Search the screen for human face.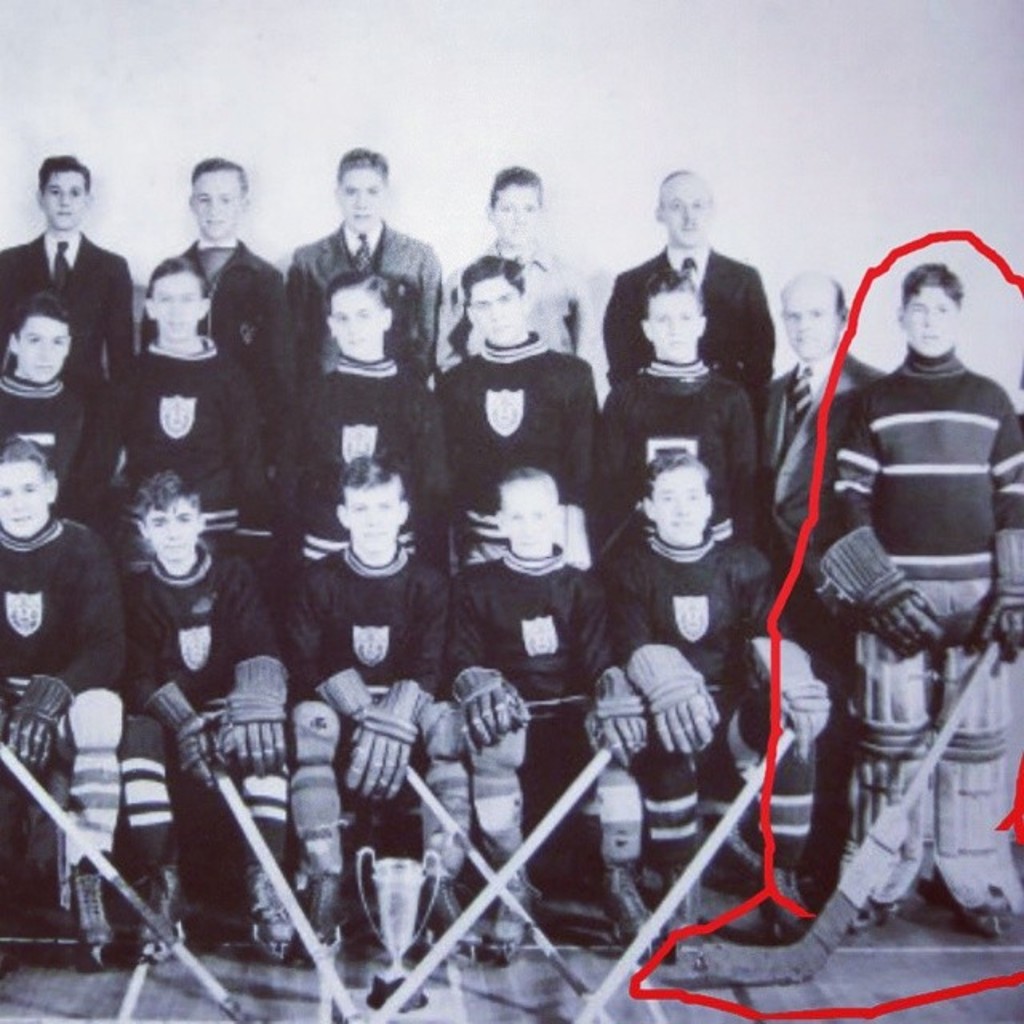
Found at [left=18, top=315, right=70, bottom=381].
